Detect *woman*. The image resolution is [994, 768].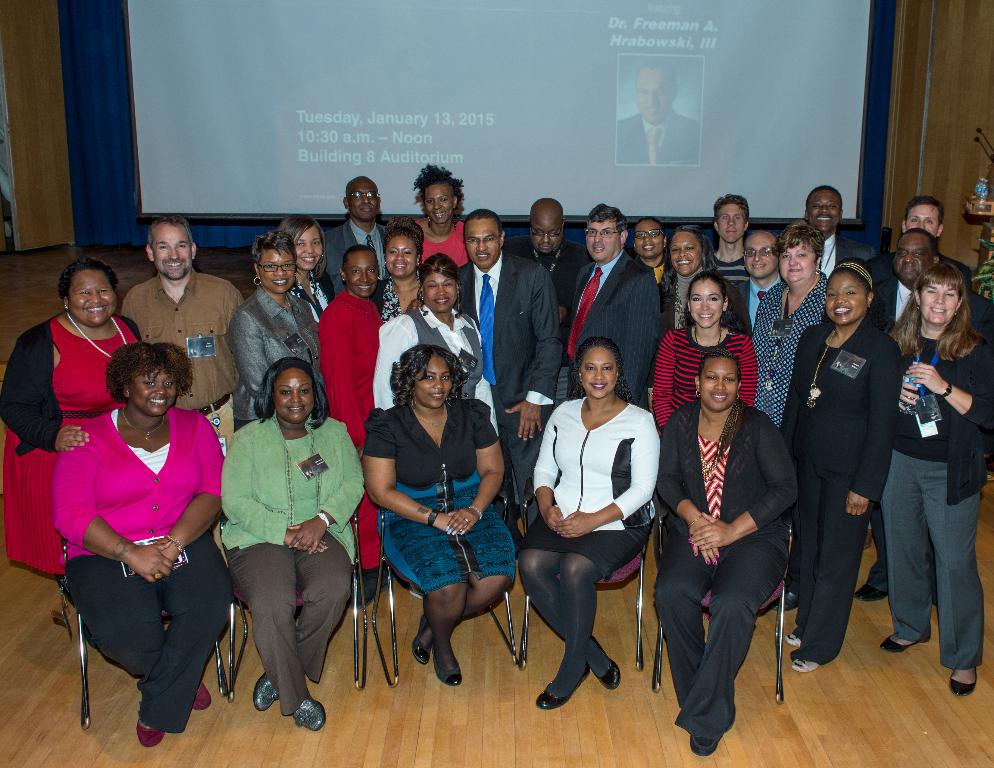
[left=315, top=250, right=384, bottom=575].
